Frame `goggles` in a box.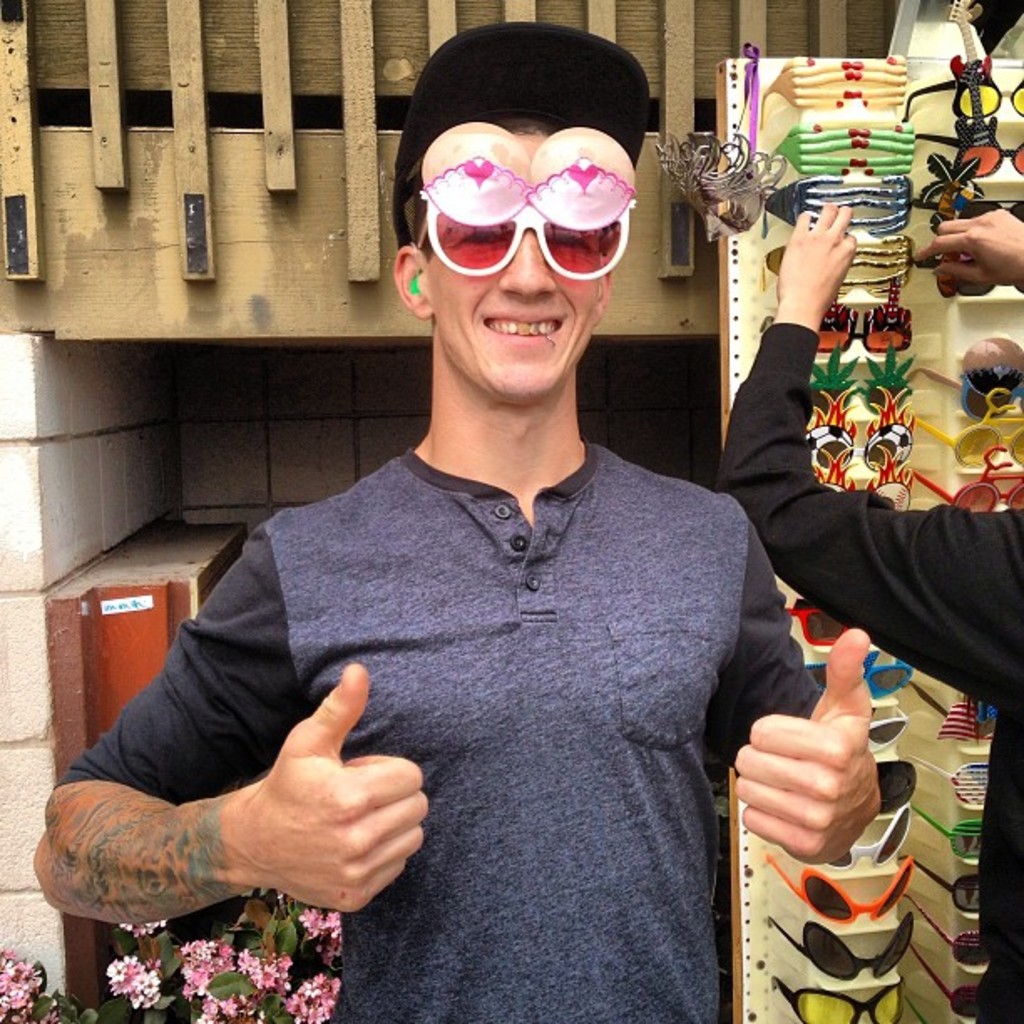
(907, 373, 1022, 470).
